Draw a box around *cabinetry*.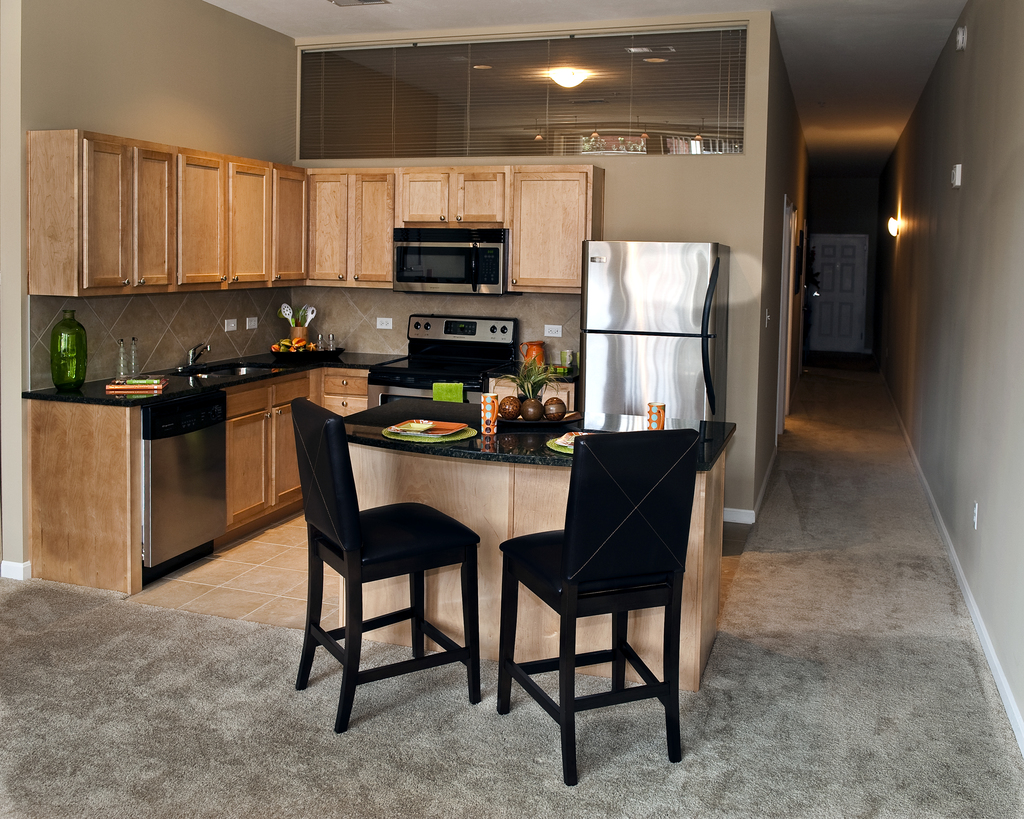
x1=220, y1=371, x2=290, y2=536.
